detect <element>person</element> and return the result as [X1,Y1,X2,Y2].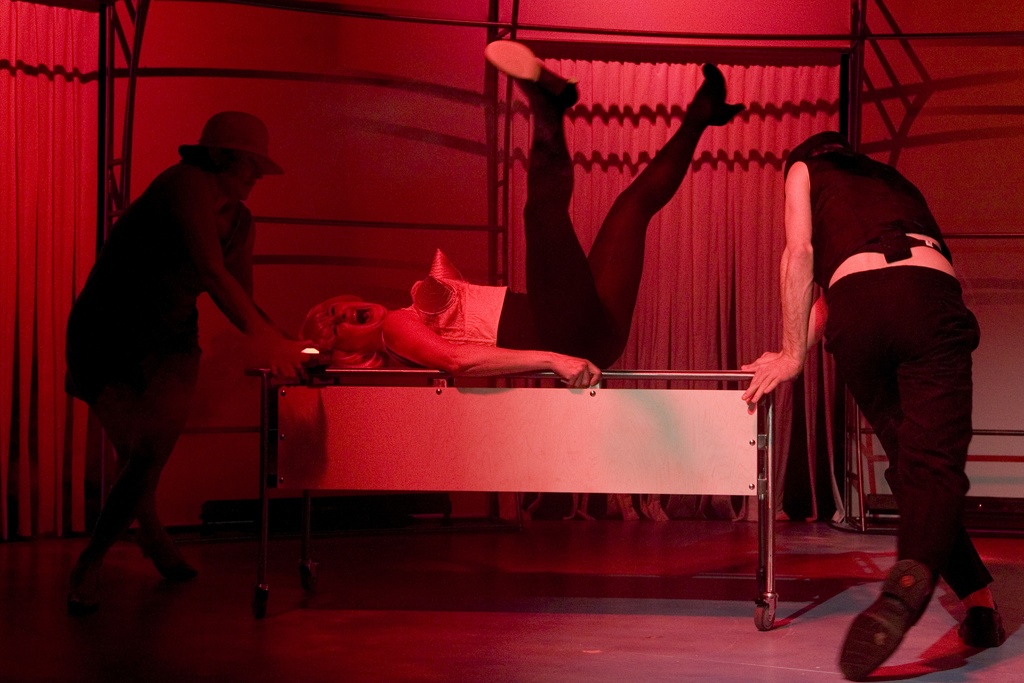
[74,81,296,621].
